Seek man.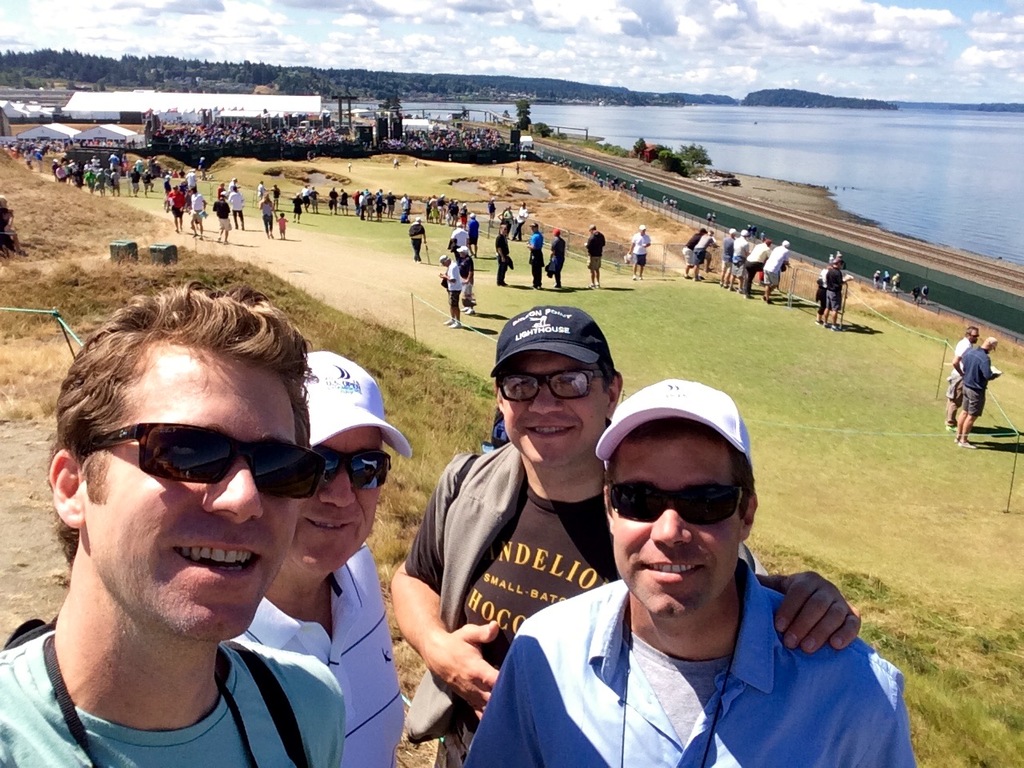
822 258 850 330.
